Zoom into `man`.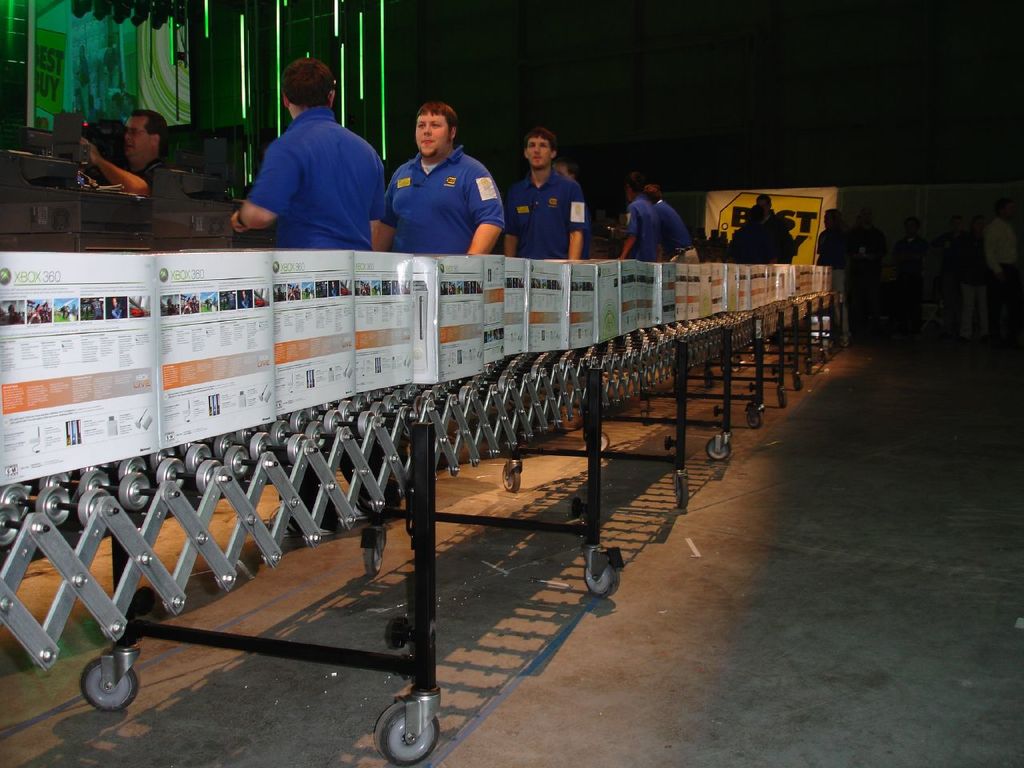
Zoom target: pyautogui.locateOnScreen(888, 220, 924, 340).
